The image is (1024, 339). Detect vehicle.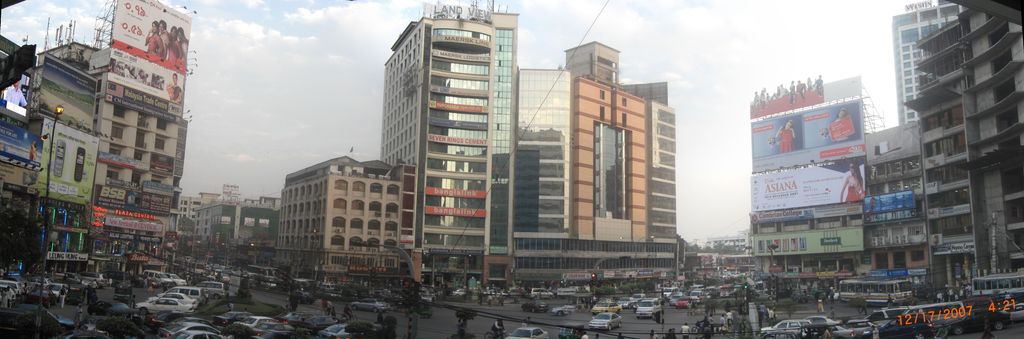
Detection: pyautogui.locateOnScreen(520, 298, 548, 314).
